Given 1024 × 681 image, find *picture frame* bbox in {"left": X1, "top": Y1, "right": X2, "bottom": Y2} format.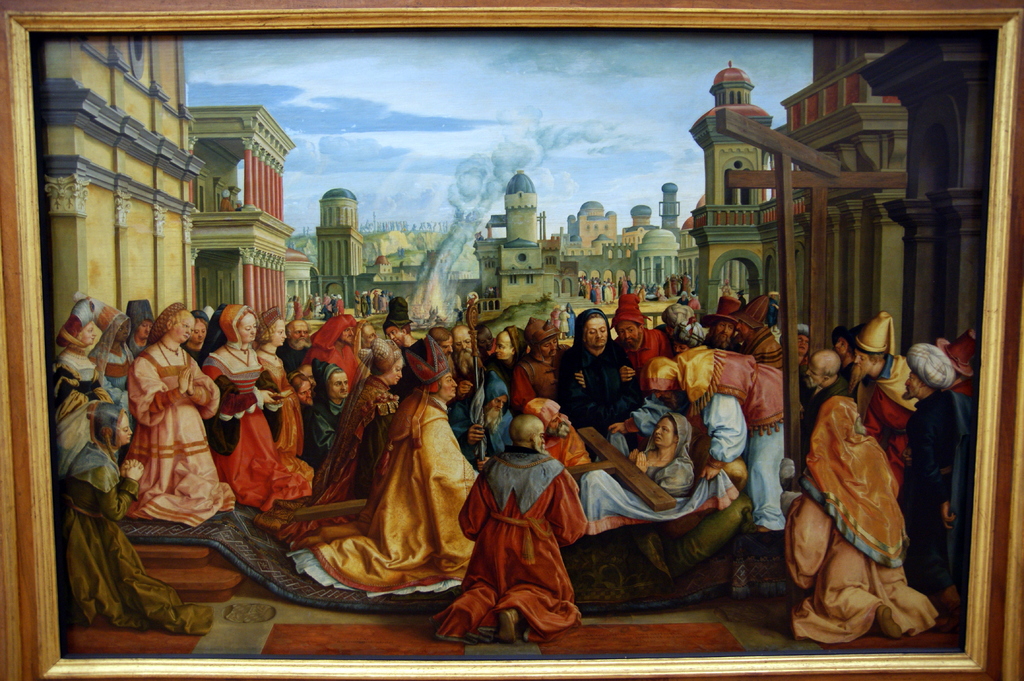
{"left": 0, "top": 0, "right": 1023, "bottom": 680}.
